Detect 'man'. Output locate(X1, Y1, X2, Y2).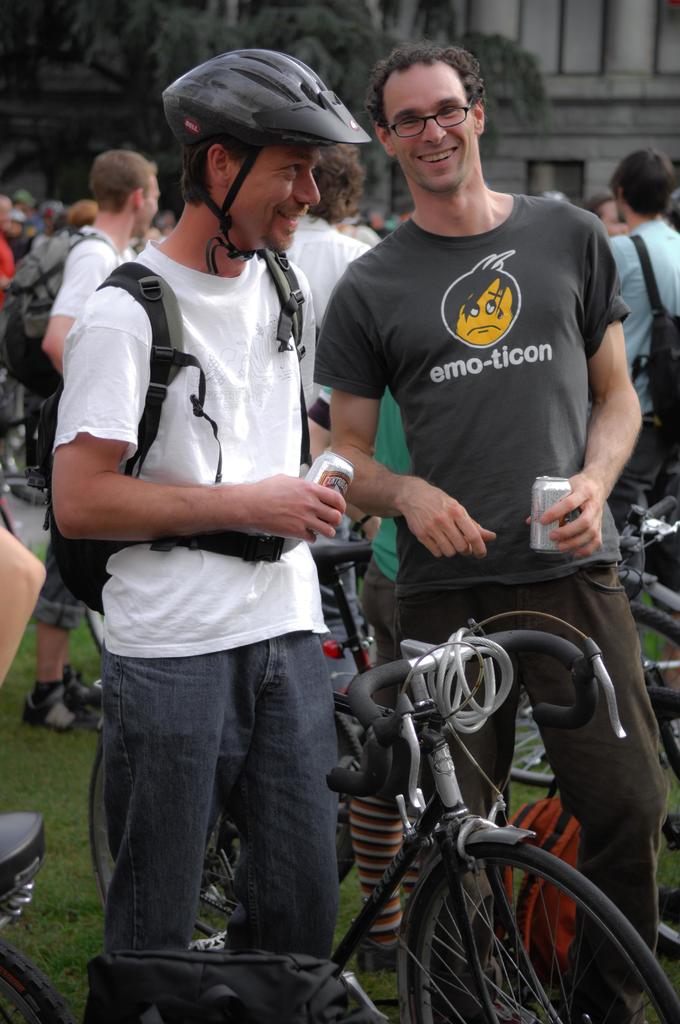
locate(311, 35, 674, 1023).
